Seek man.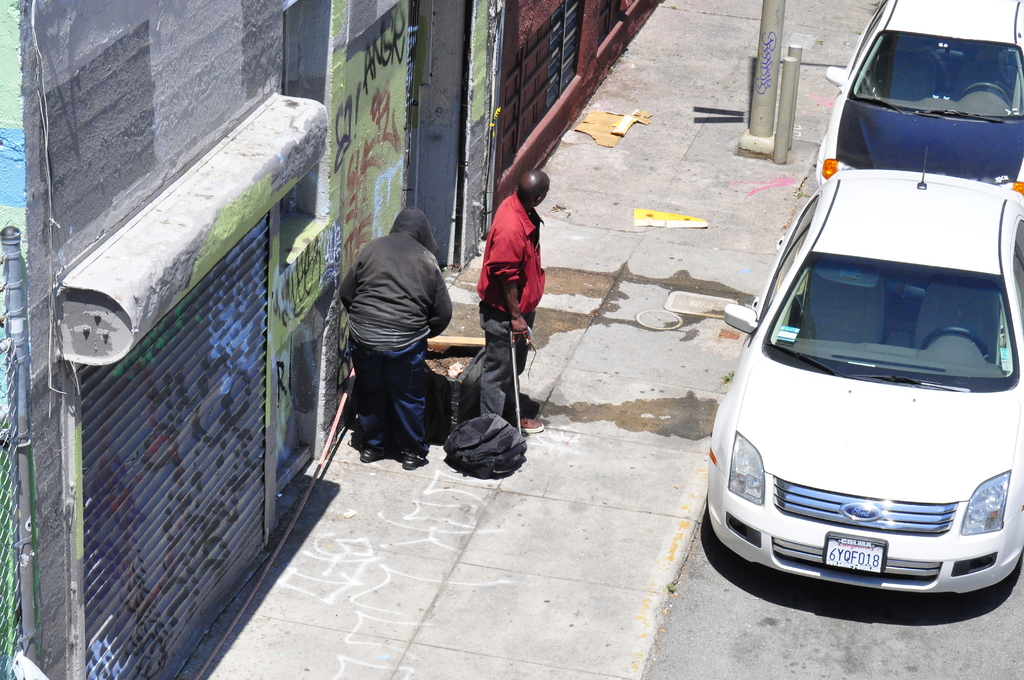
bbox(330, 195, 470, 491).
